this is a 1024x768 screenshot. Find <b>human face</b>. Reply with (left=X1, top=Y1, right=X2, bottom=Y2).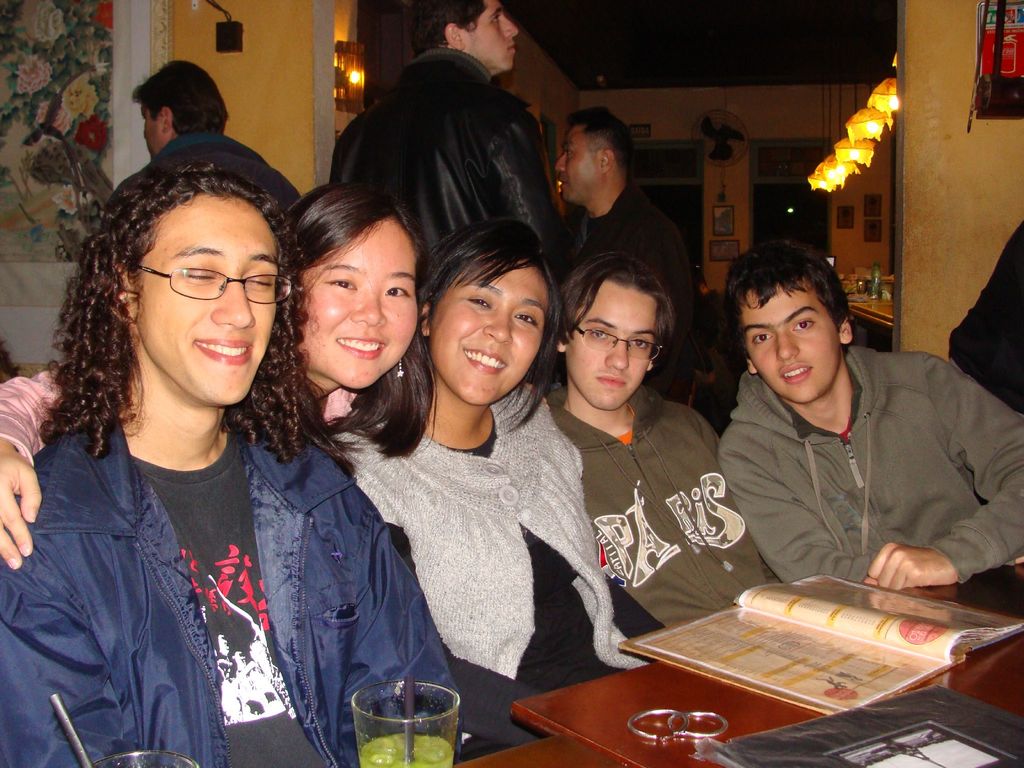
(left=139, top=196, right=278, bottom=409).
